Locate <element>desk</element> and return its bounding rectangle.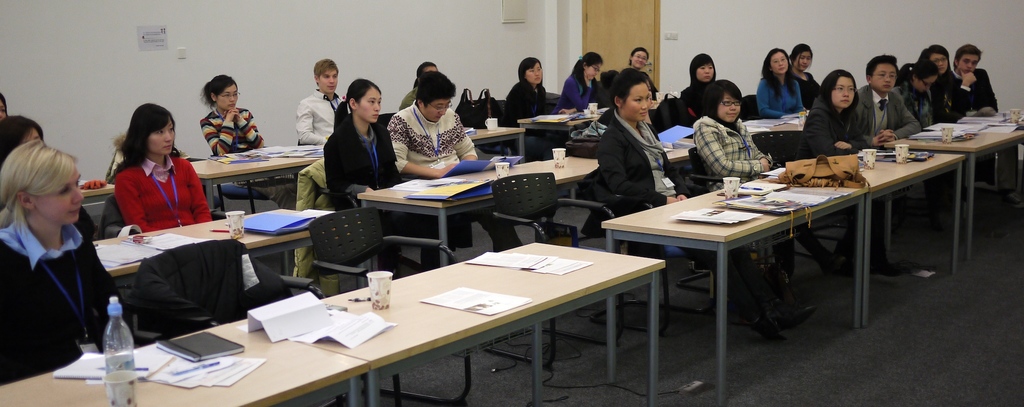
461:120:531:162.
